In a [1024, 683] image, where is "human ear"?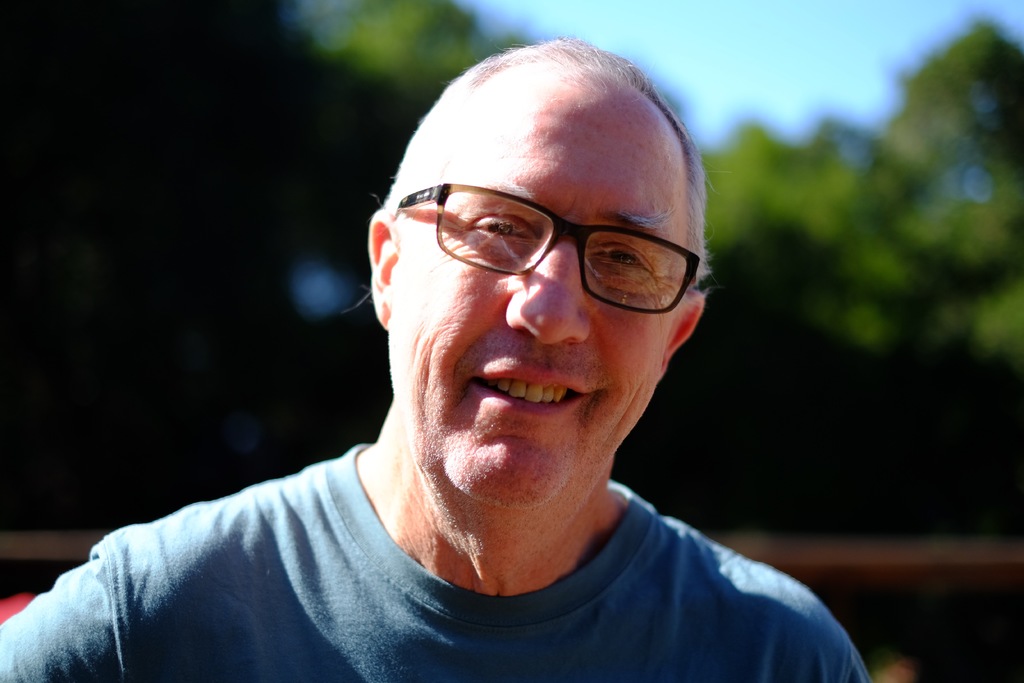
x1=369, y1=207, x2=398, y2=328.
